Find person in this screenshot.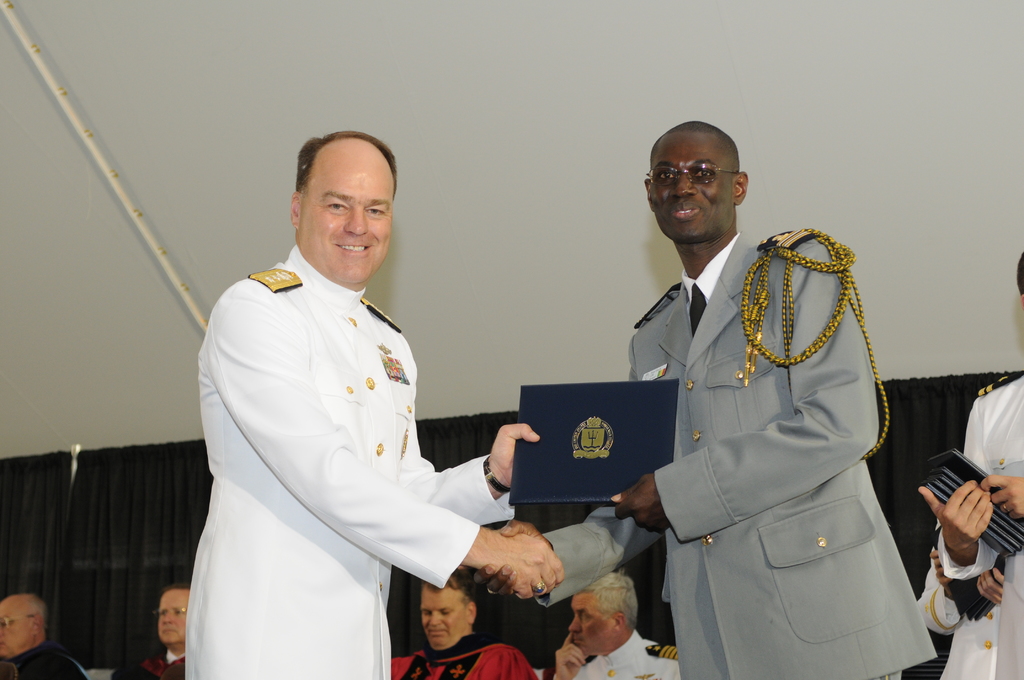
The bounding box for person is locate(179, 122, 515, 679).
